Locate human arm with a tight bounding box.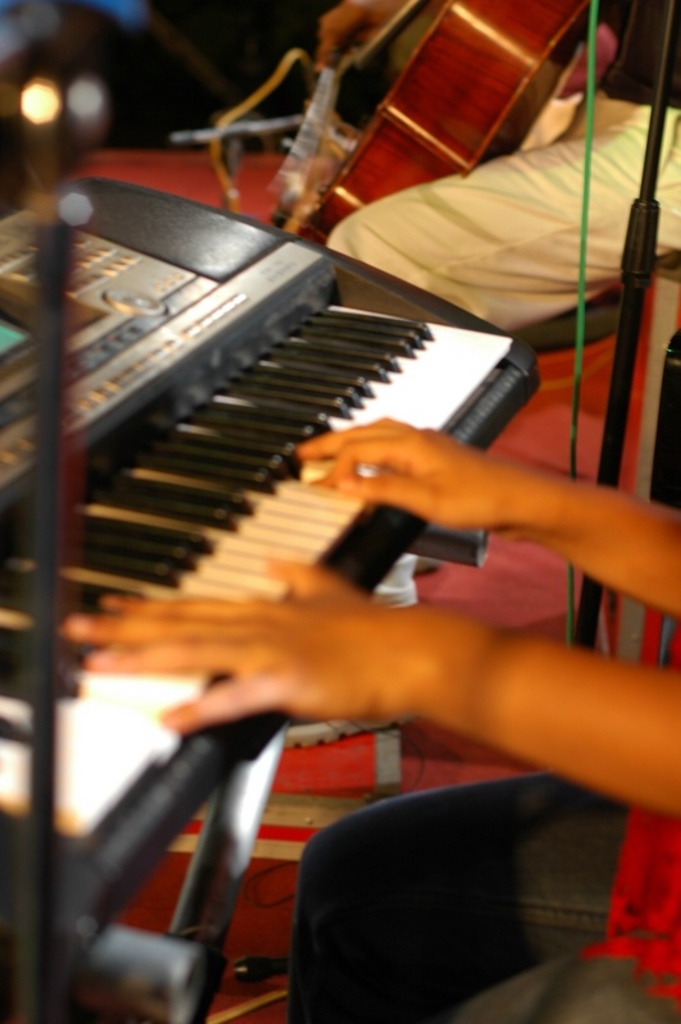
left=127, top=543, right=680, bottom=815.
